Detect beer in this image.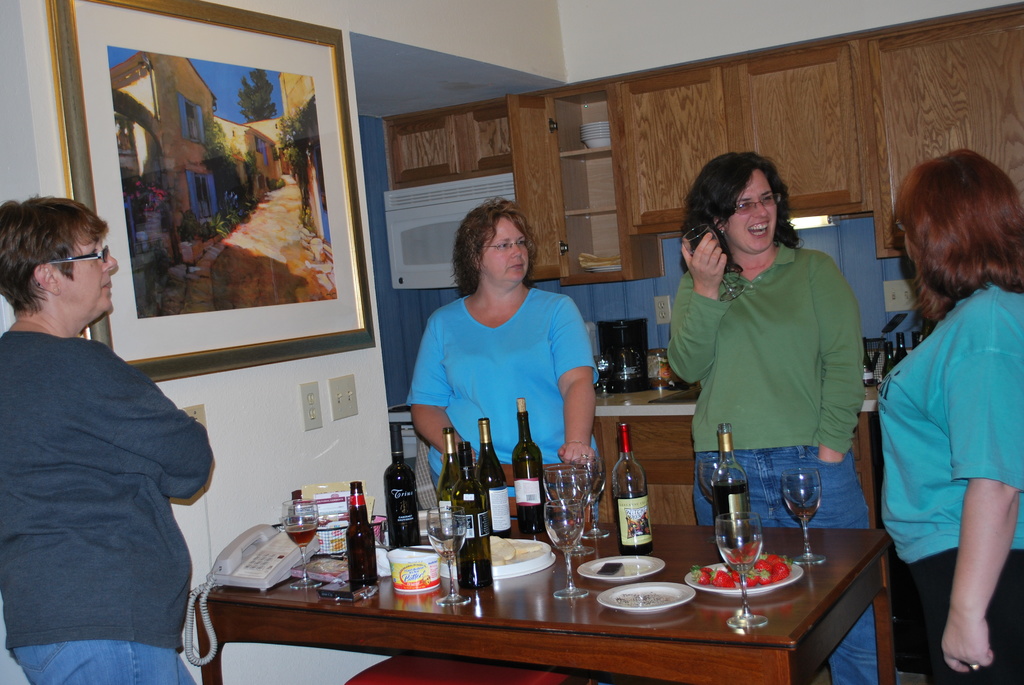
Detection: [515, 400, 561, 518].
